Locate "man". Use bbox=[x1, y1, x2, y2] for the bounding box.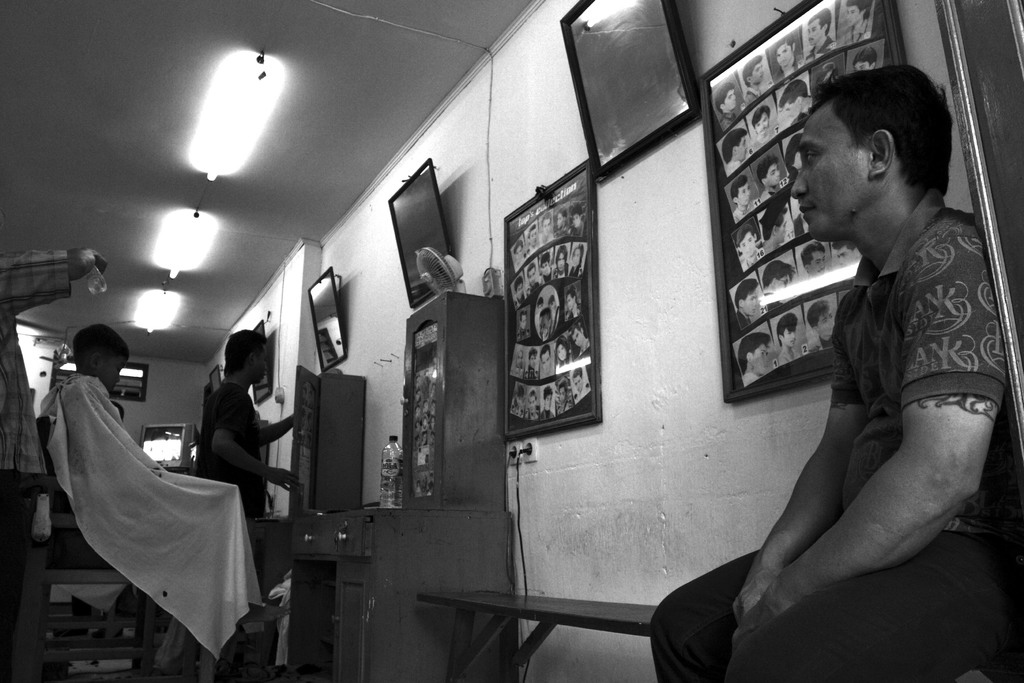
bbox=[0, 244, 113, 682].
